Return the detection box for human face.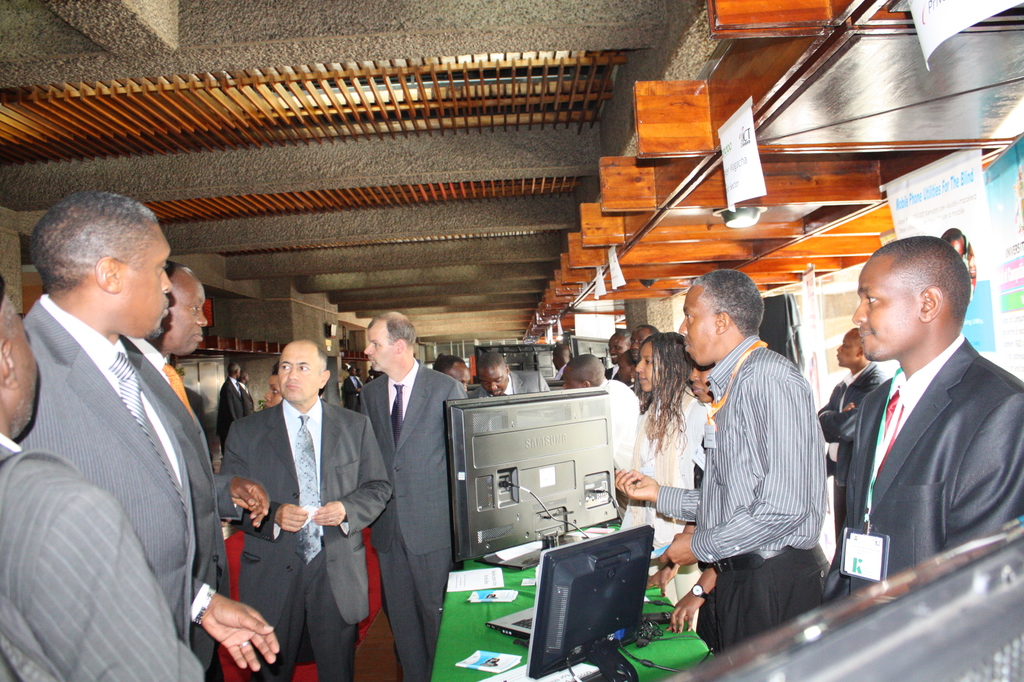
rect(477, 364, 506, 394).
